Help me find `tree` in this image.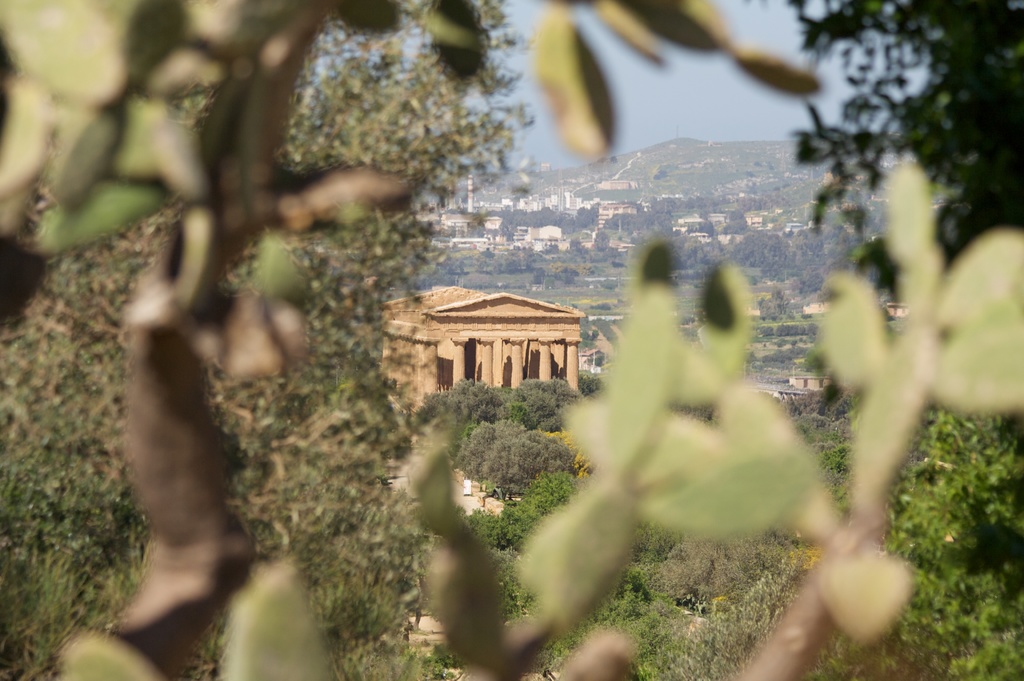
Found it: (left=790, top=0, right=1023, bottom=306).
